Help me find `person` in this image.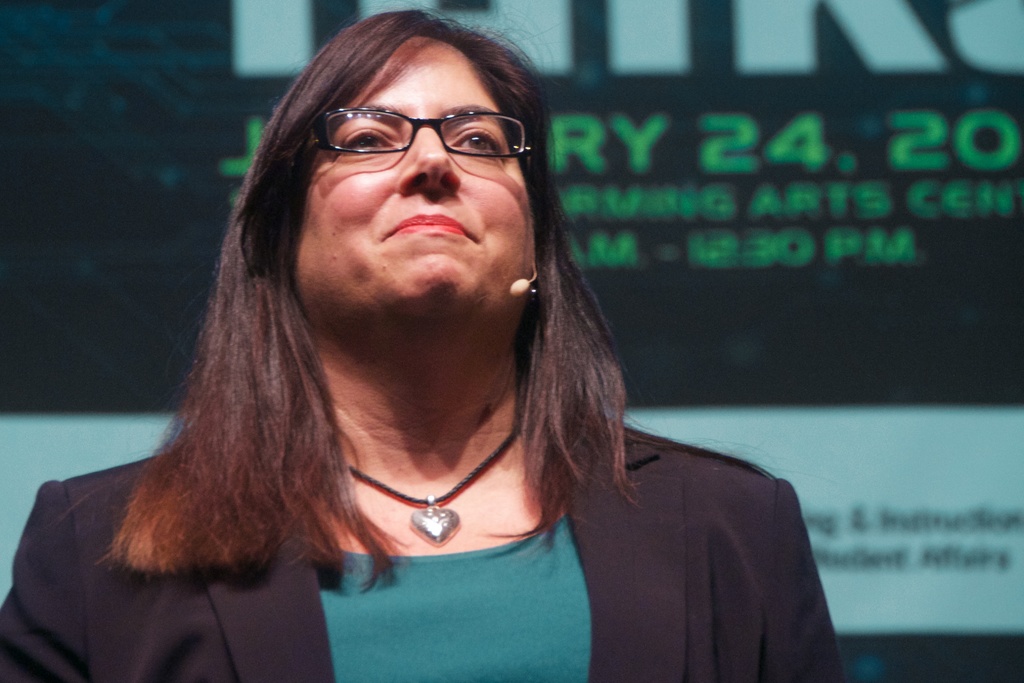
Found it: <box>24,53,739,682</box>.
